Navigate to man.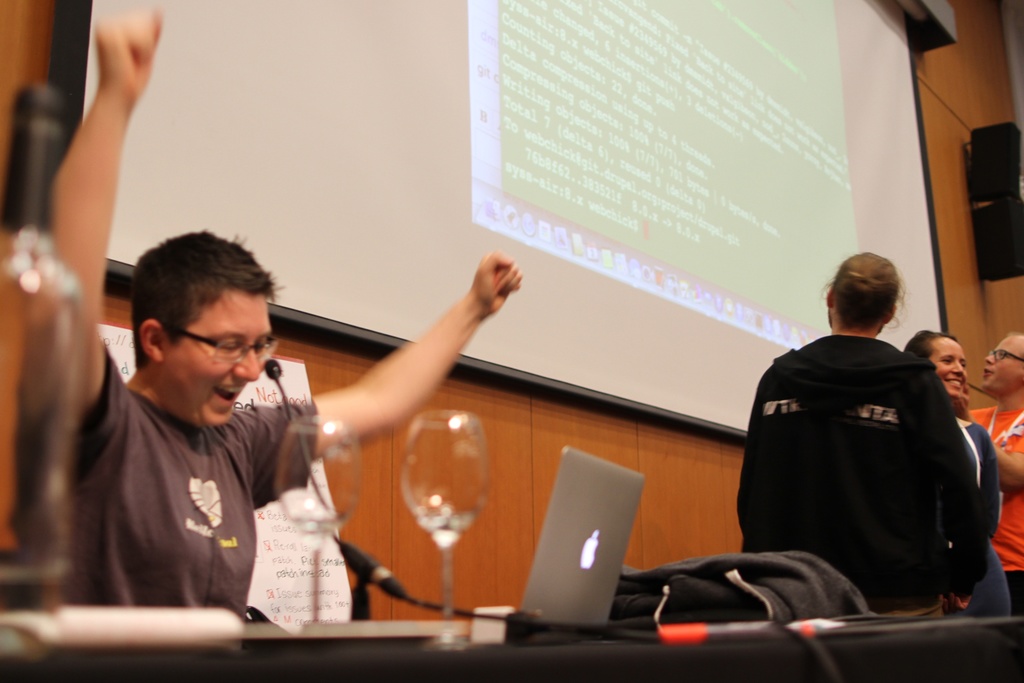
Navigation target: 961,331,1023,625.
